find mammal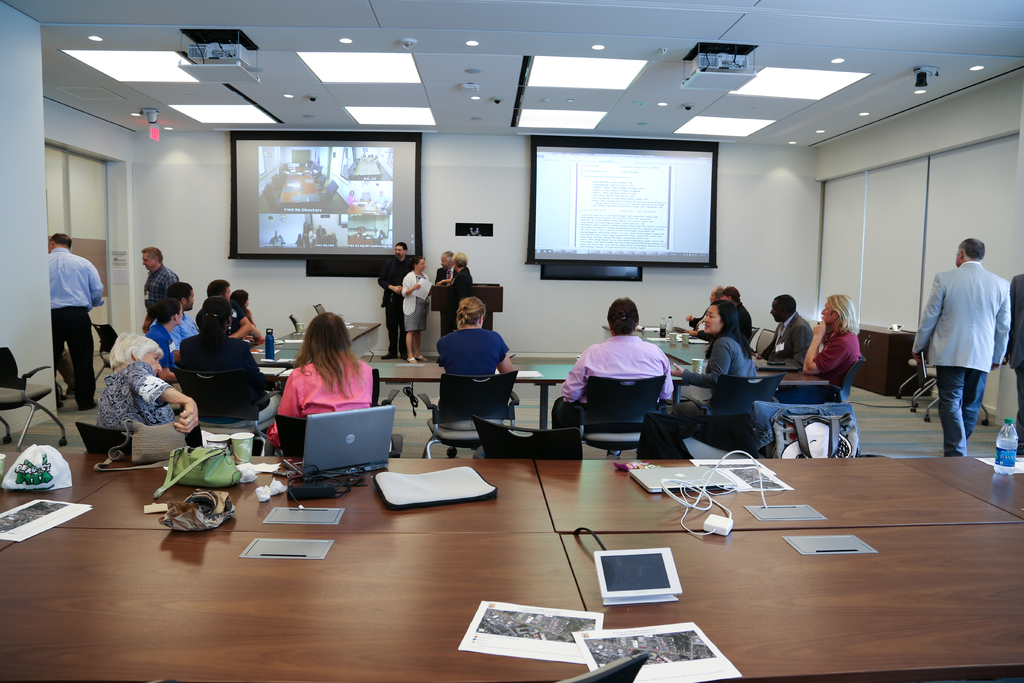
bbox=[267, 314, 378, 460]
